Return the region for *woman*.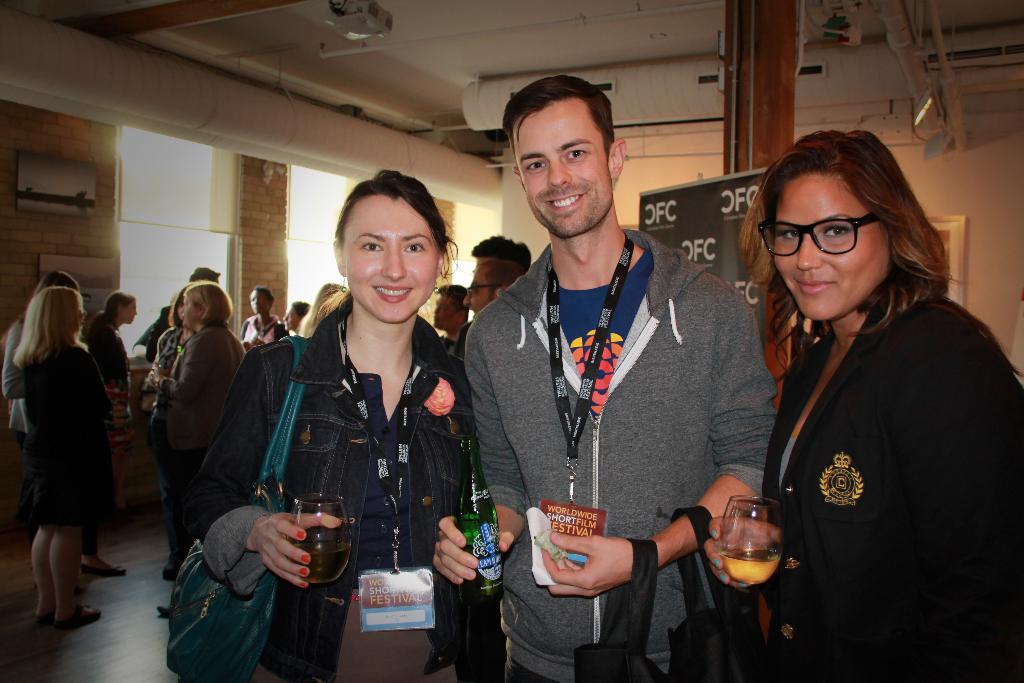
243,285,289,348.
